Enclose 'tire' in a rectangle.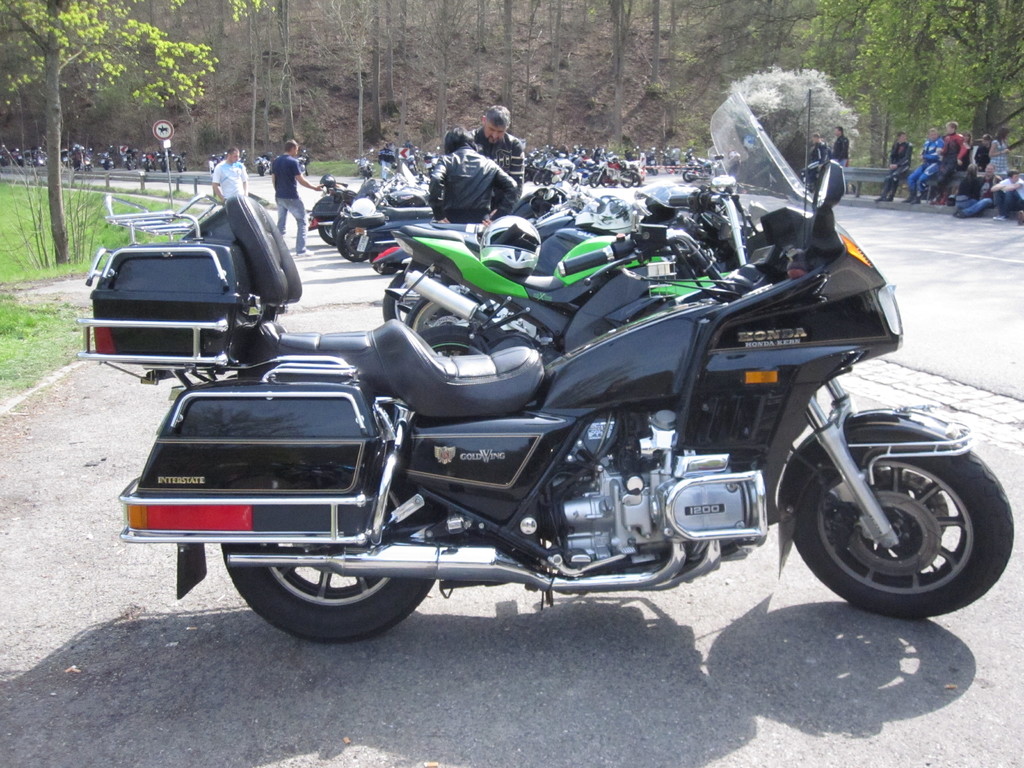
382/268/431/327.
